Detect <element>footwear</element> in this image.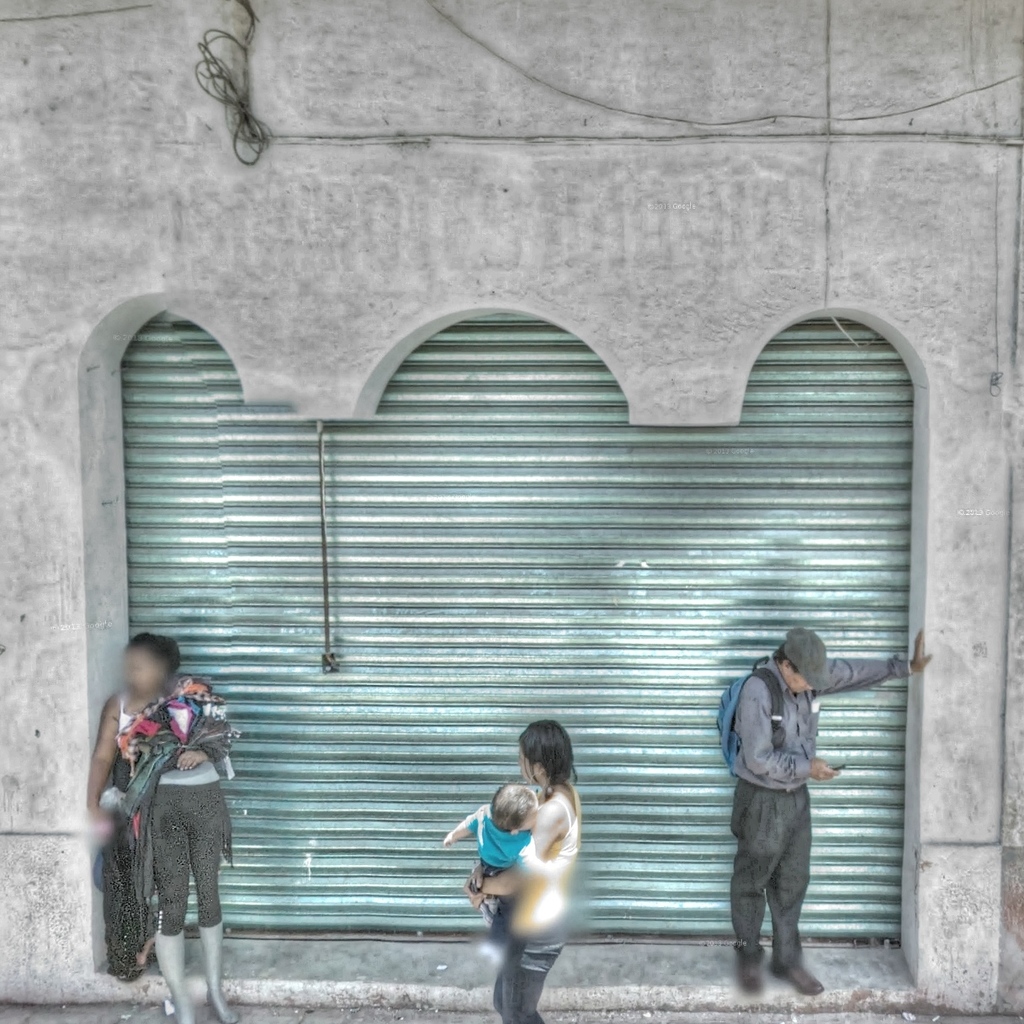
Detection: (740, 956, 763, 1000).
